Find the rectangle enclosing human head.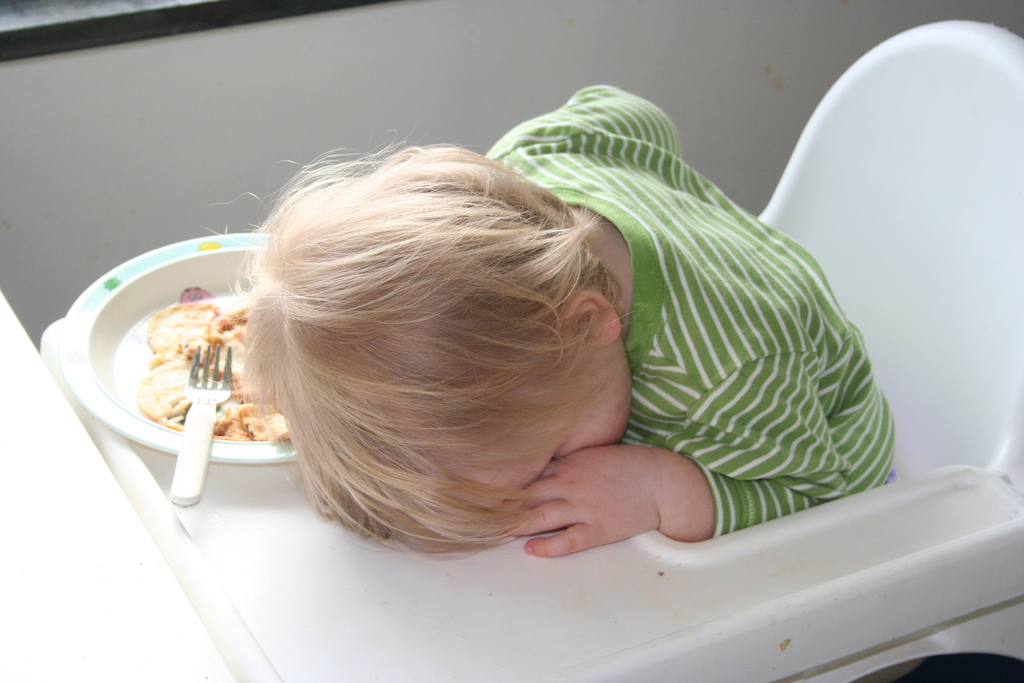
pyautogui.locateOnScreen(205, 149, 670, 514).
